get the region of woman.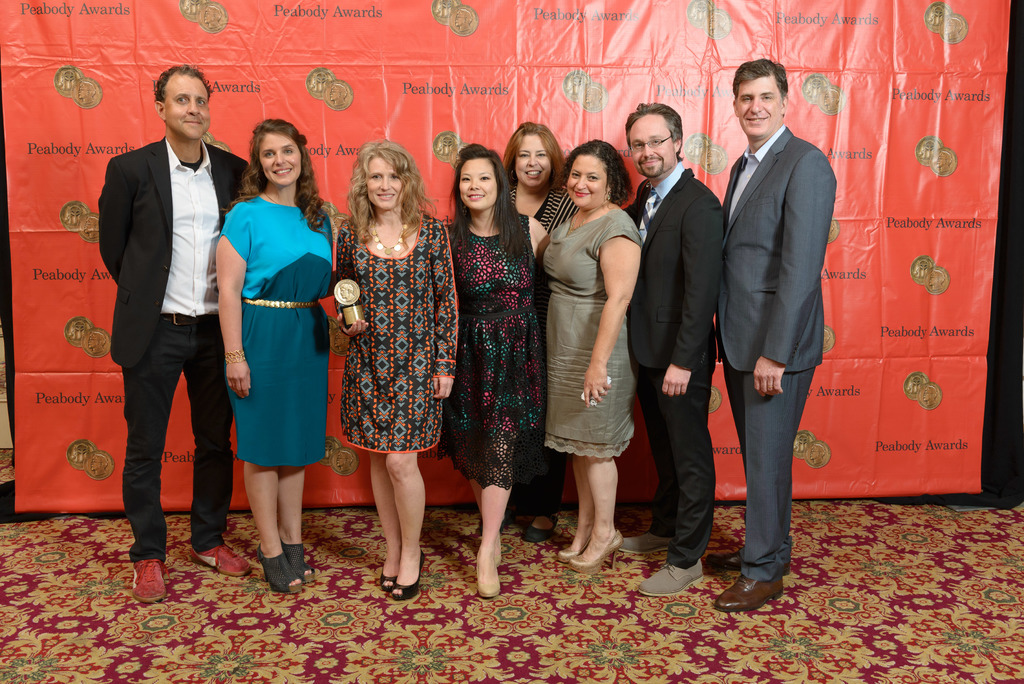
pyautogui.locateOnScreen(500, 121, 580, 542).
